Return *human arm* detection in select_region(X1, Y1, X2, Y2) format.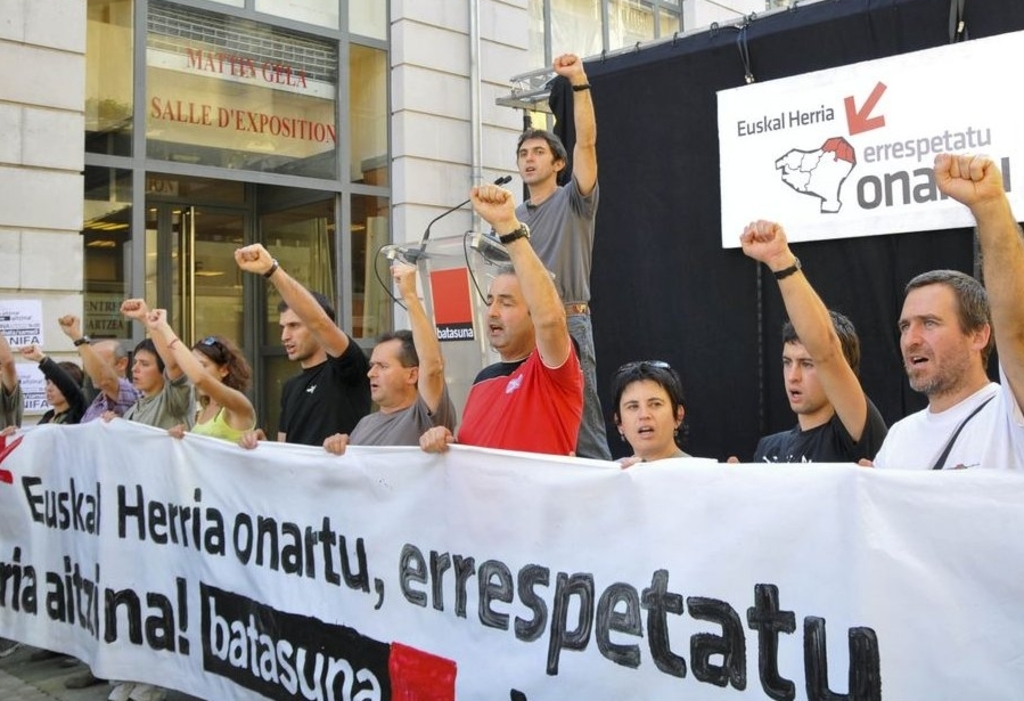
select_region(386, 259, 457, 424).
